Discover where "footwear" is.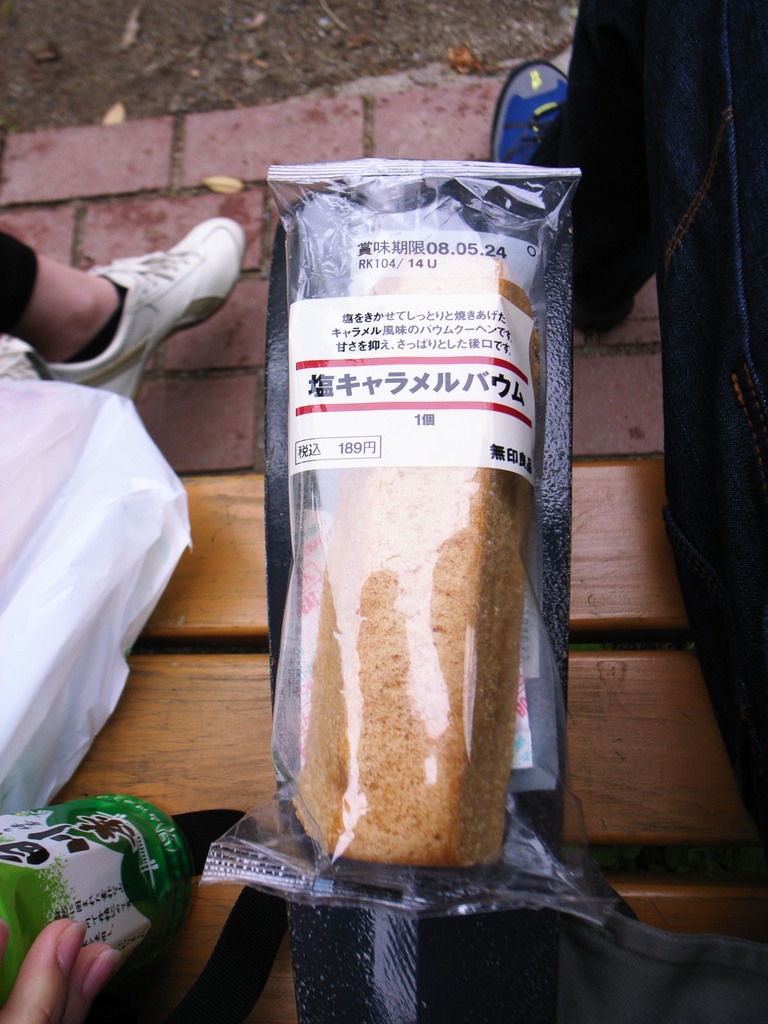
Discovered at Rect(26, 204, 226, 404).
